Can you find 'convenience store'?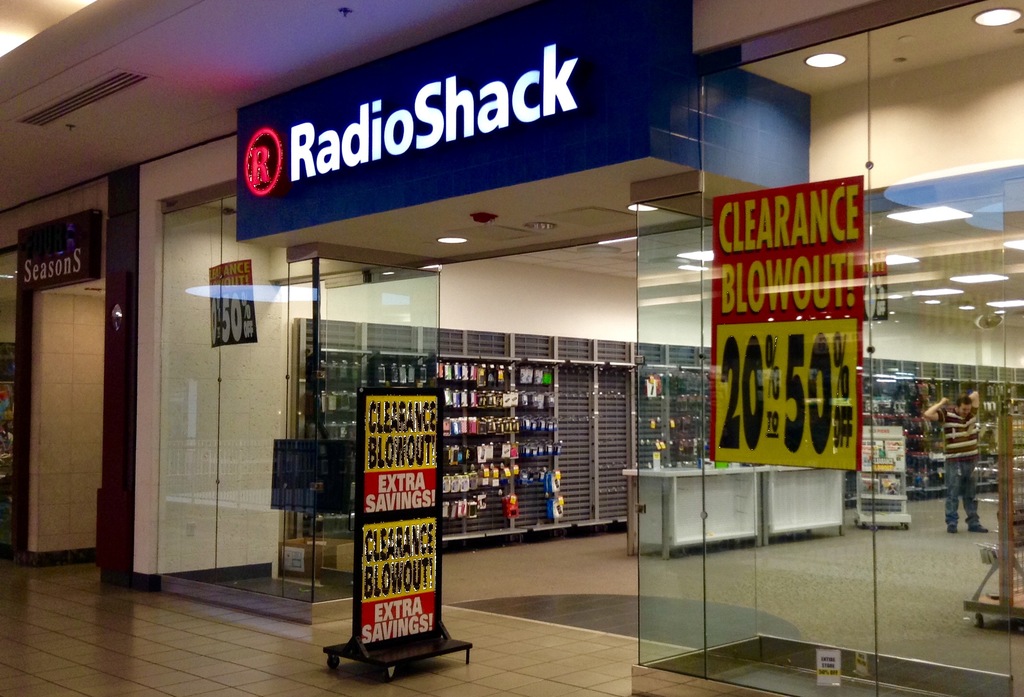
Yes, bounding box: bbox=[61, 35, 995, 653].
